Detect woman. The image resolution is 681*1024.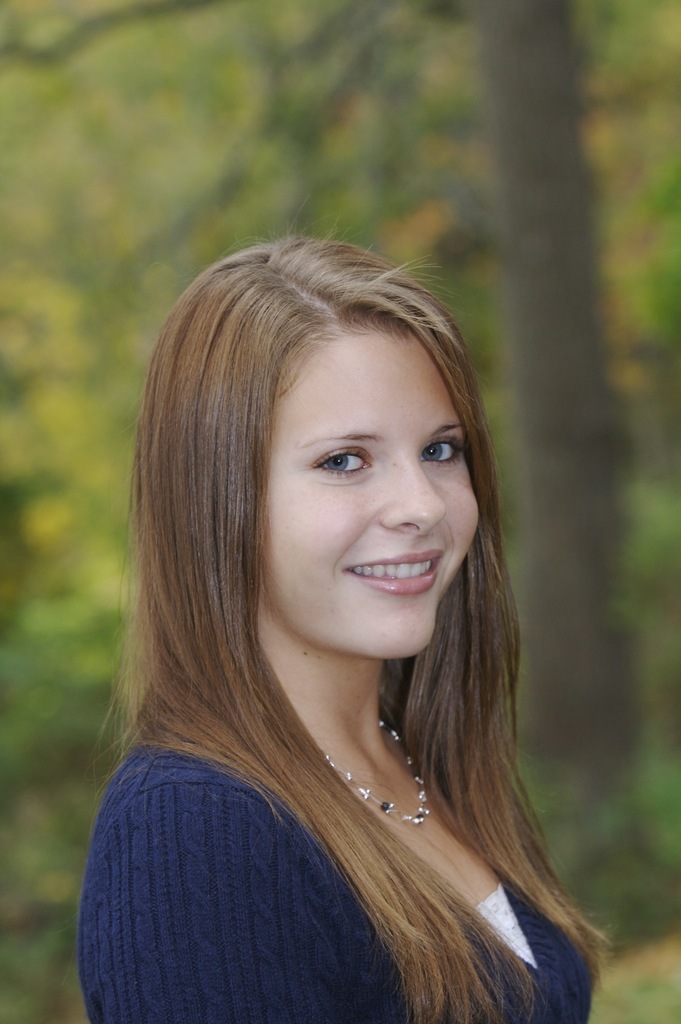
bbox(67, 235, 644, 1011).
